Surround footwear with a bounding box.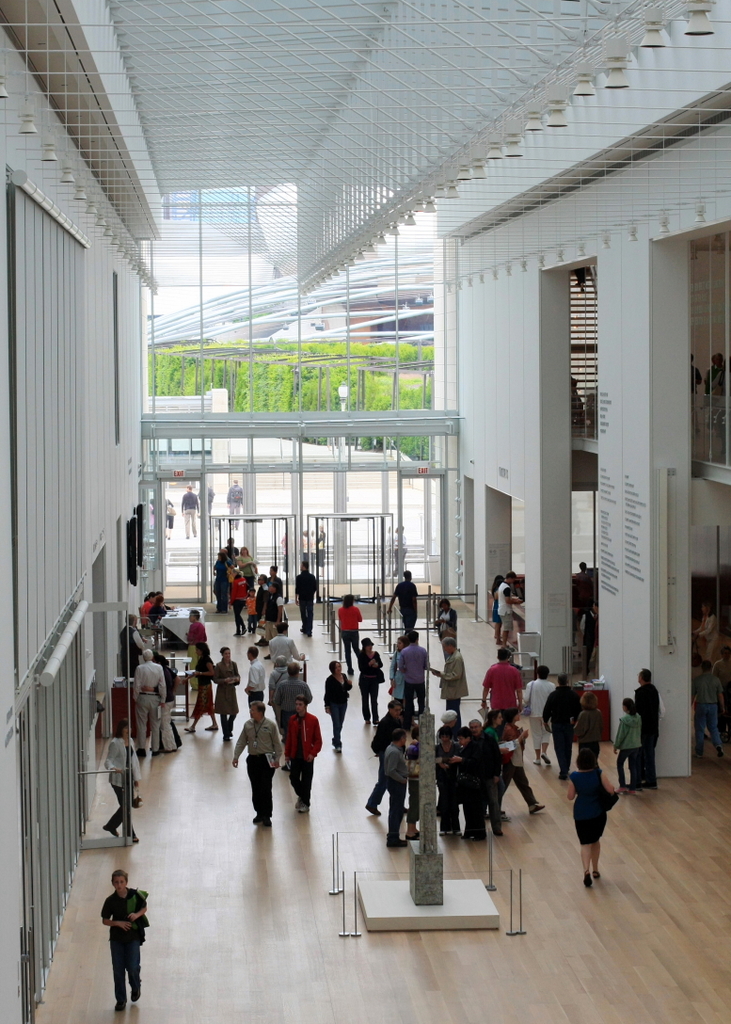
466 830 480 840.
